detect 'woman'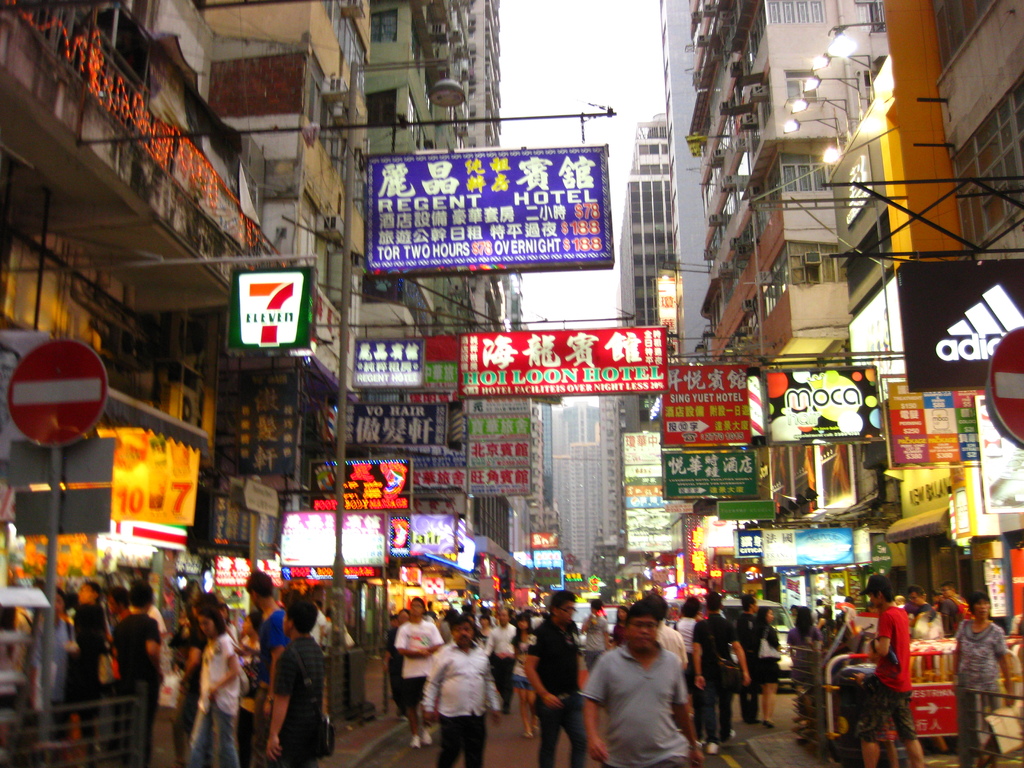
bbox=(475, 613, 491, 646)
